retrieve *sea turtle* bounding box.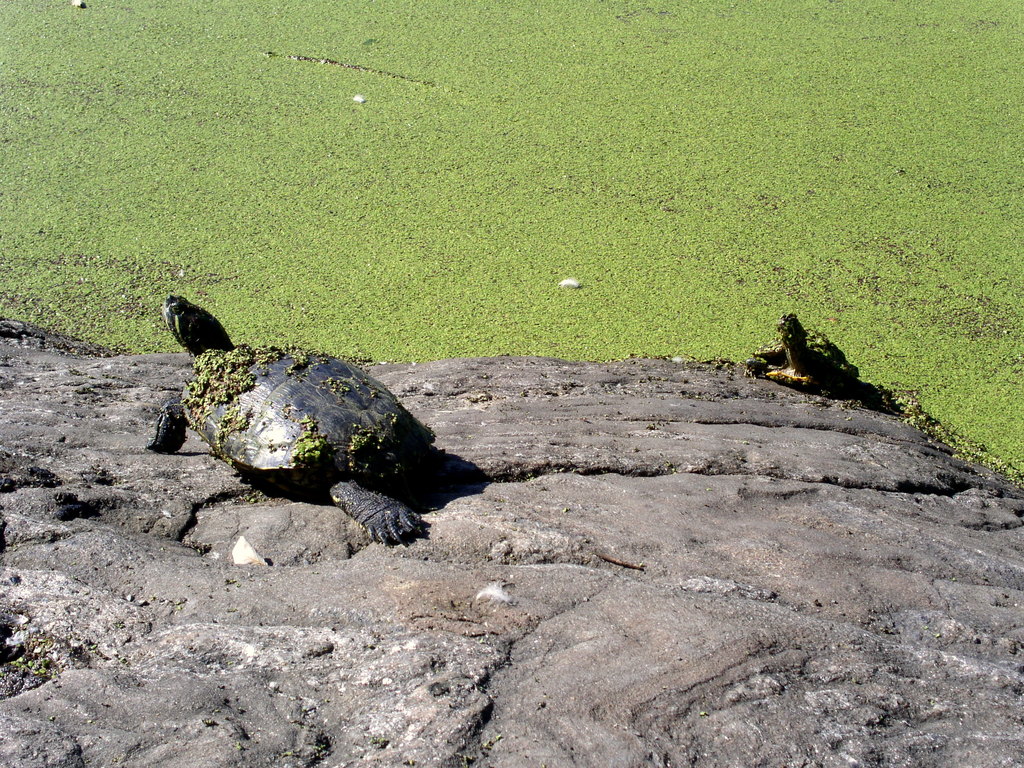
Bounding box: {"x1": 148, "y1": 295, "x2": 426, "y2": 546}.
